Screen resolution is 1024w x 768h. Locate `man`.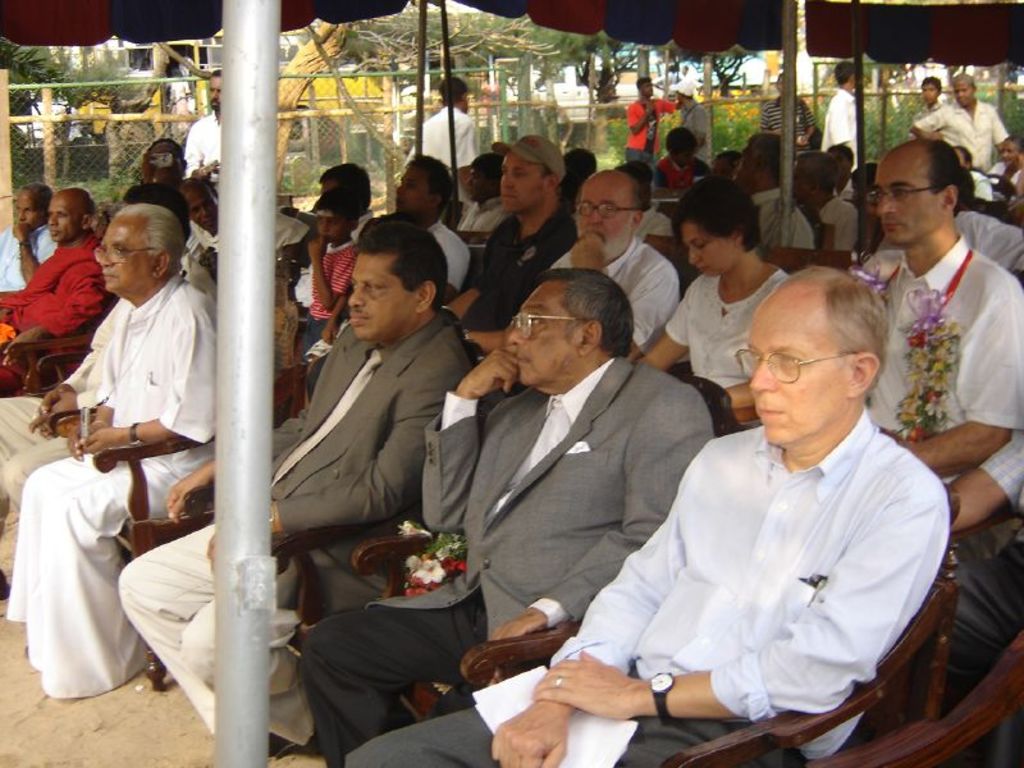
crop(466, 173, 681, 348).
